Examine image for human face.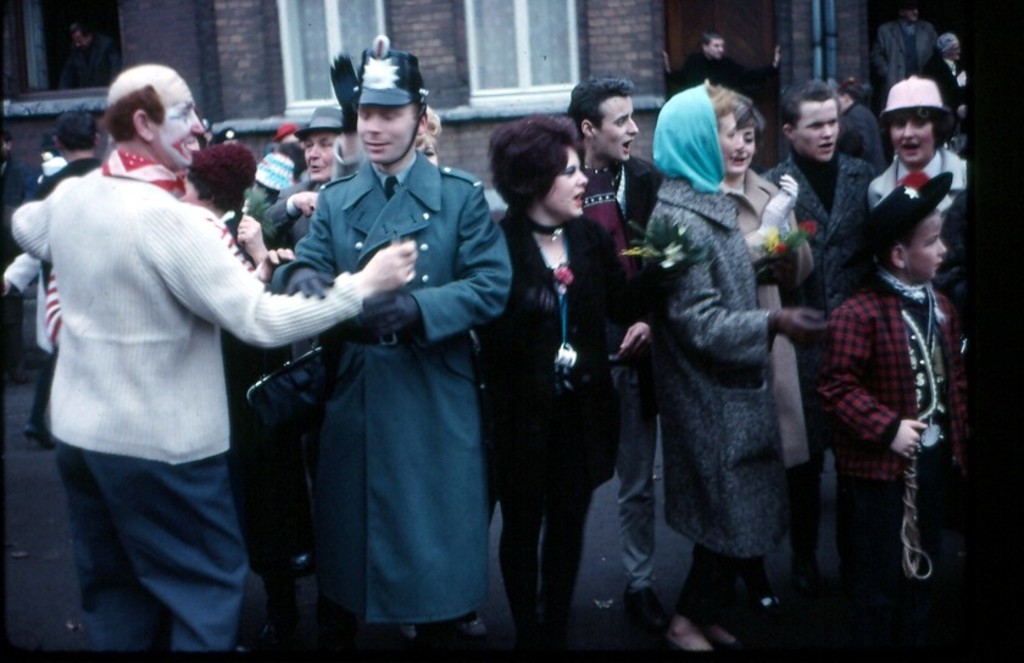
Examination result: {"left": 157, "top": 73, "right": 201, "bottom": 165}.
